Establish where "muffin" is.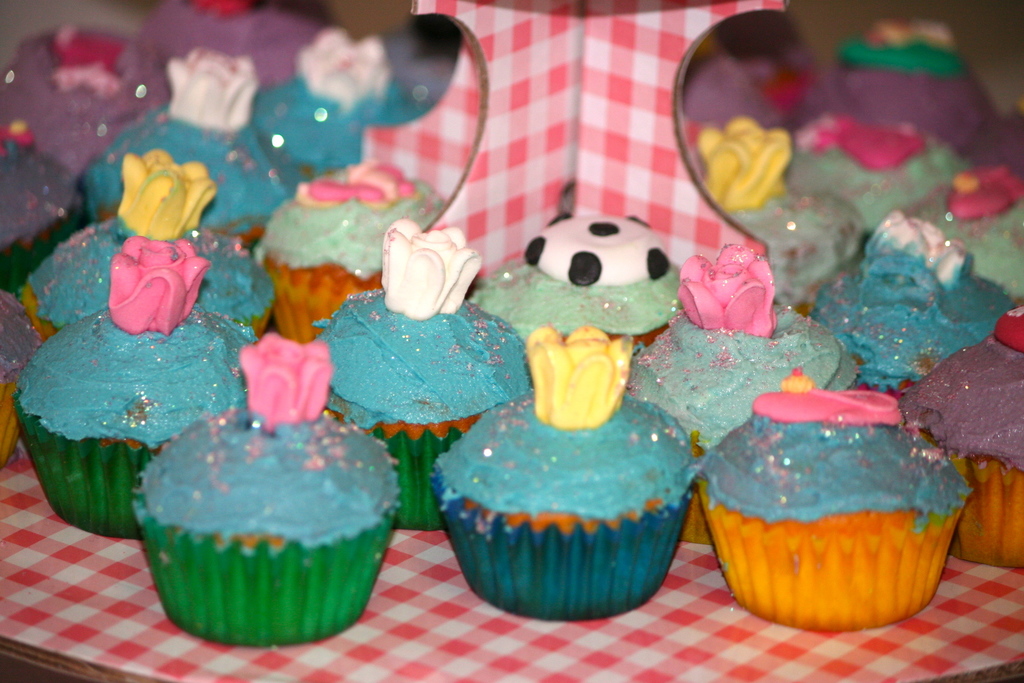
Established at <box>6,236,250,539</box>.
